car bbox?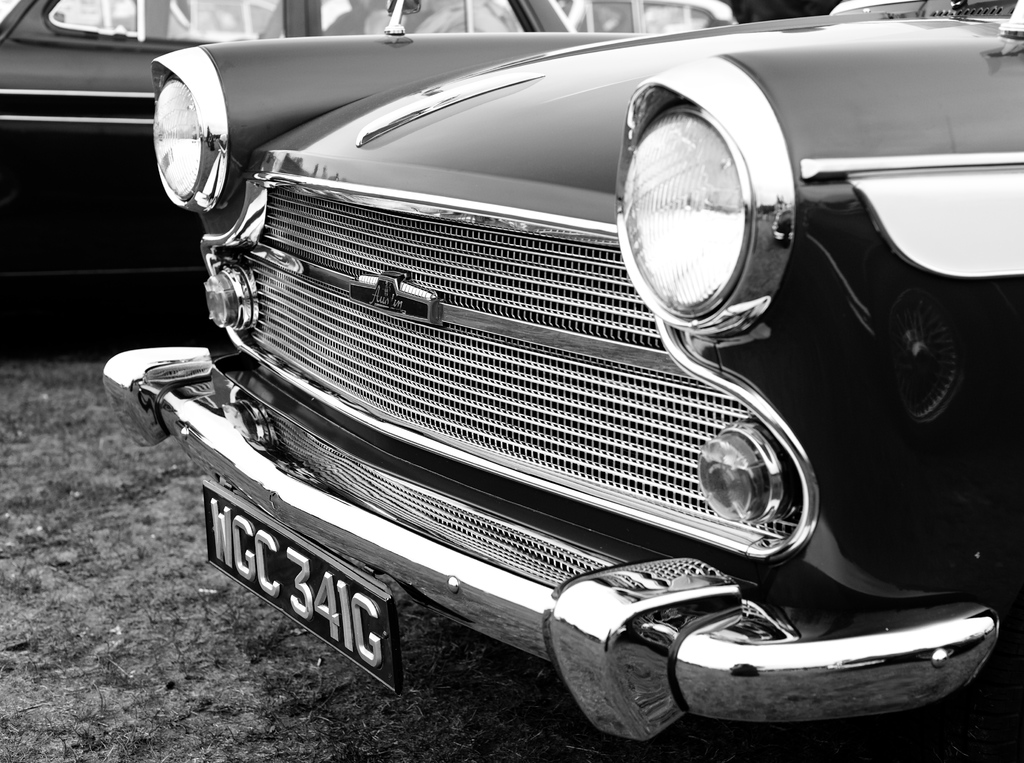
bbox=(104, 0, 1023, 762)
